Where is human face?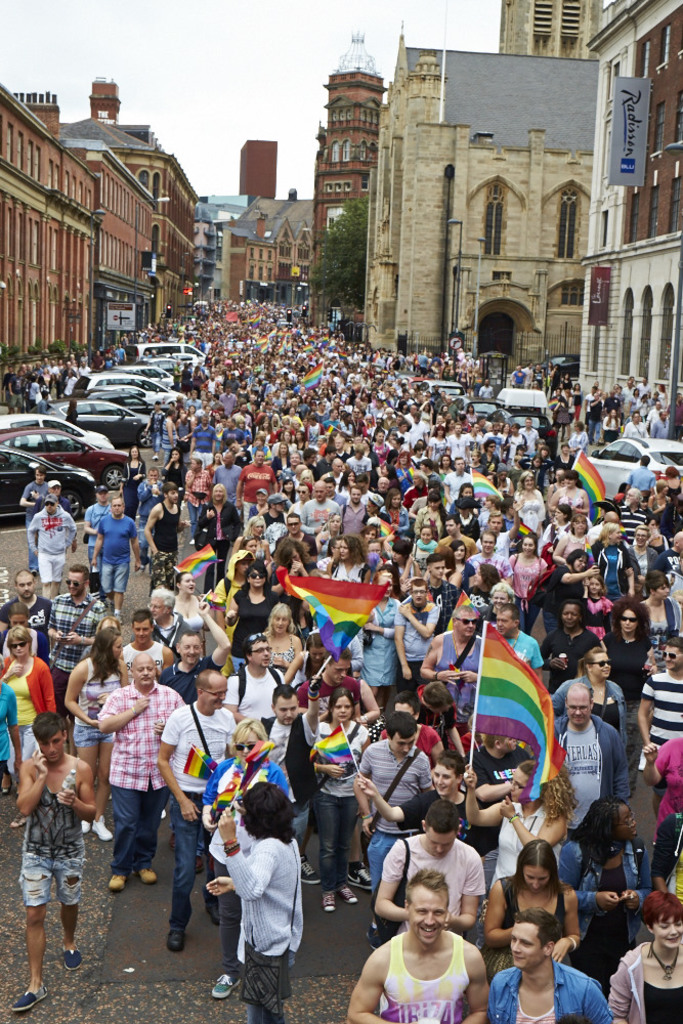
BBox(276, 502, 286, 514).
